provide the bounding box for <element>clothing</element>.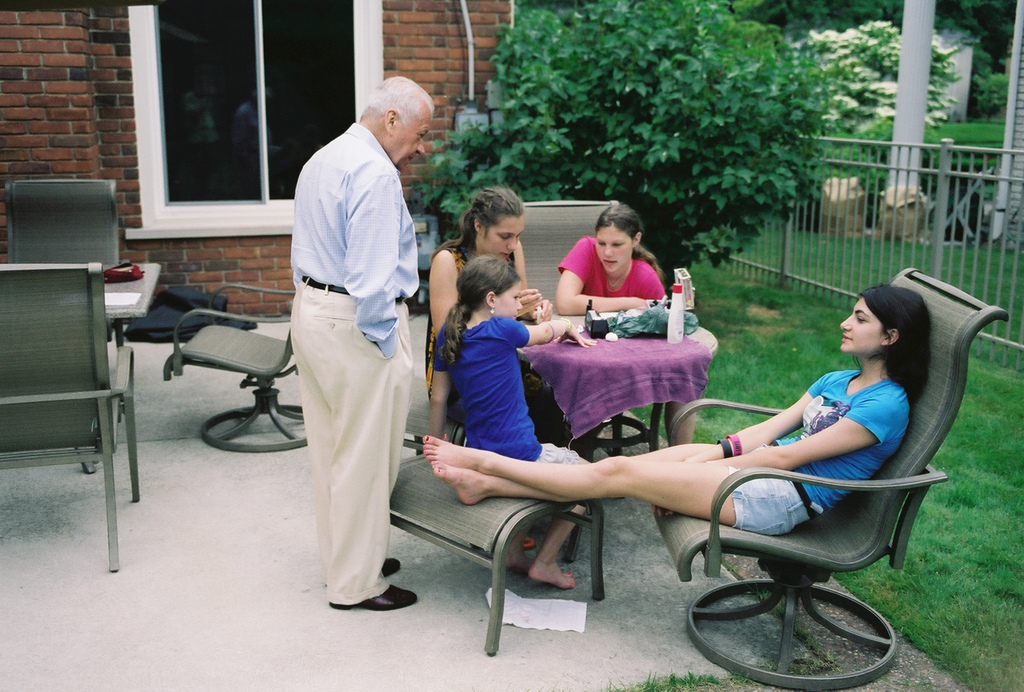
[732, 366, 908, 534].
